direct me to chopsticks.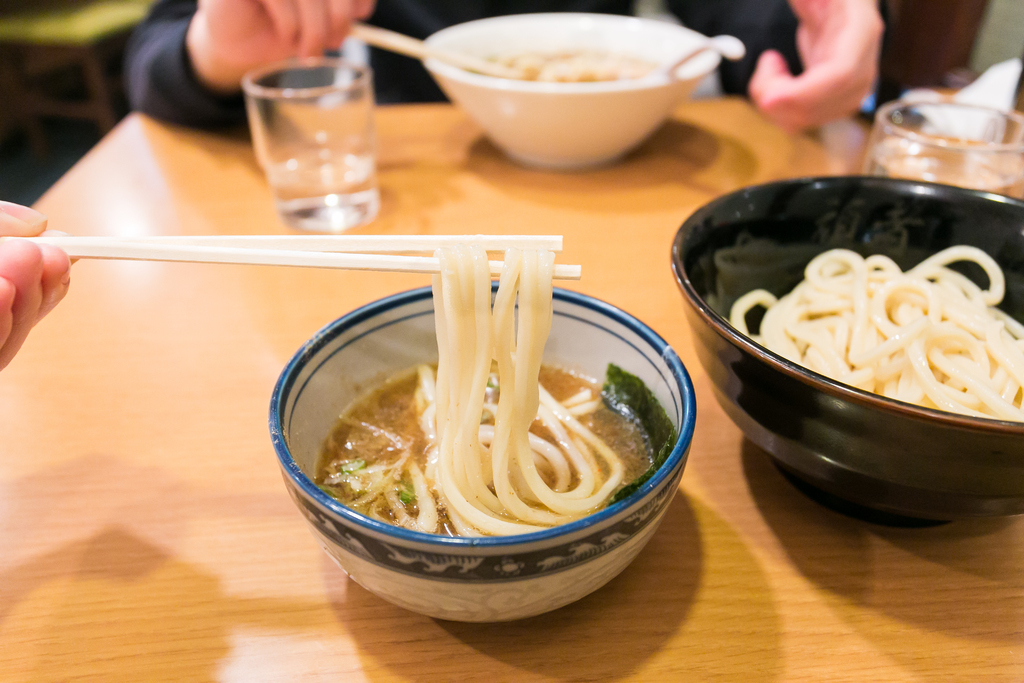
Direction: [346, 21, 524, 78].
